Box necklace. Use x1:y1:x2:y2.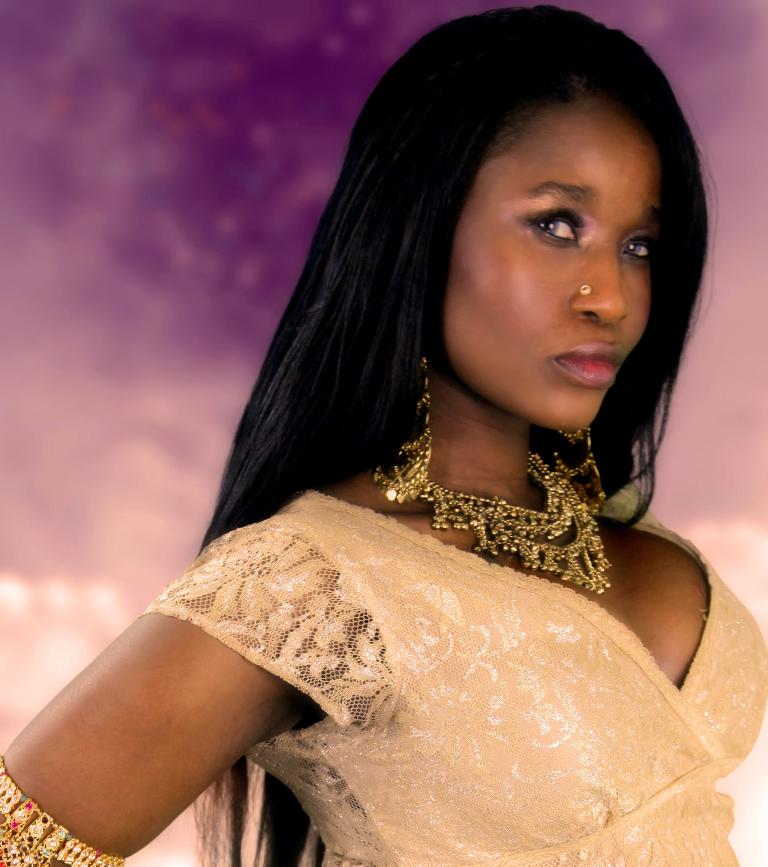
409:457:629:580.
